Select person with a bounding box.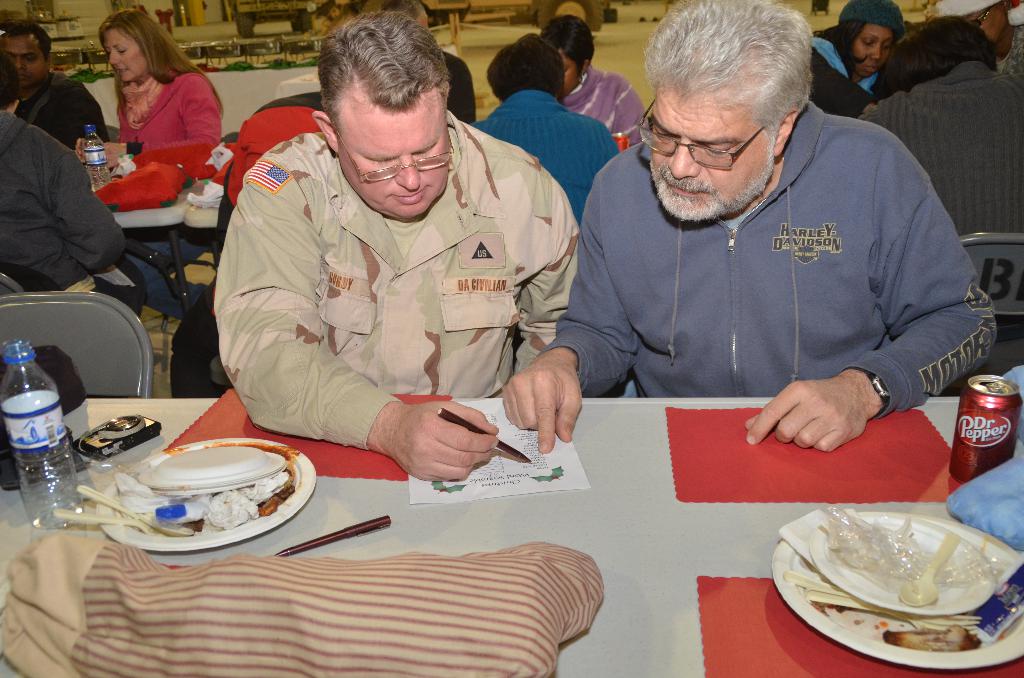
0/52/144/317.
